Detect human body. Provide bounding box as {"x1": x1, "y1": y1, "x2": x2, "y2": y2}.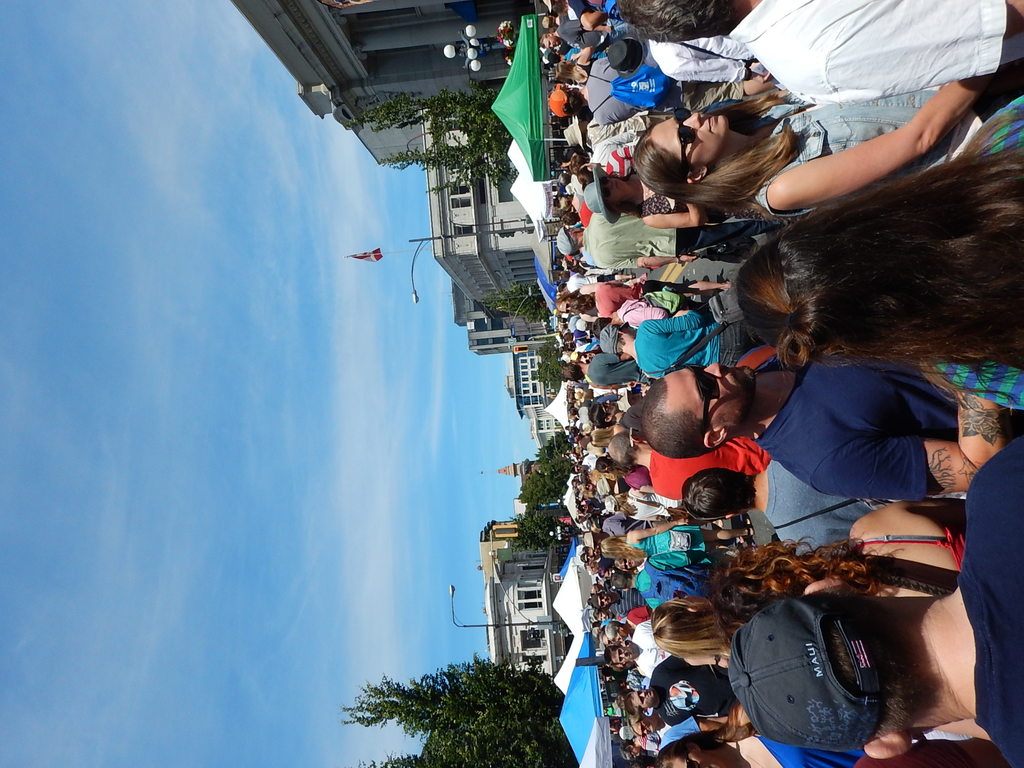
{"x1": 556, "y1": 44, "x2": 593, "y2": 86}.
